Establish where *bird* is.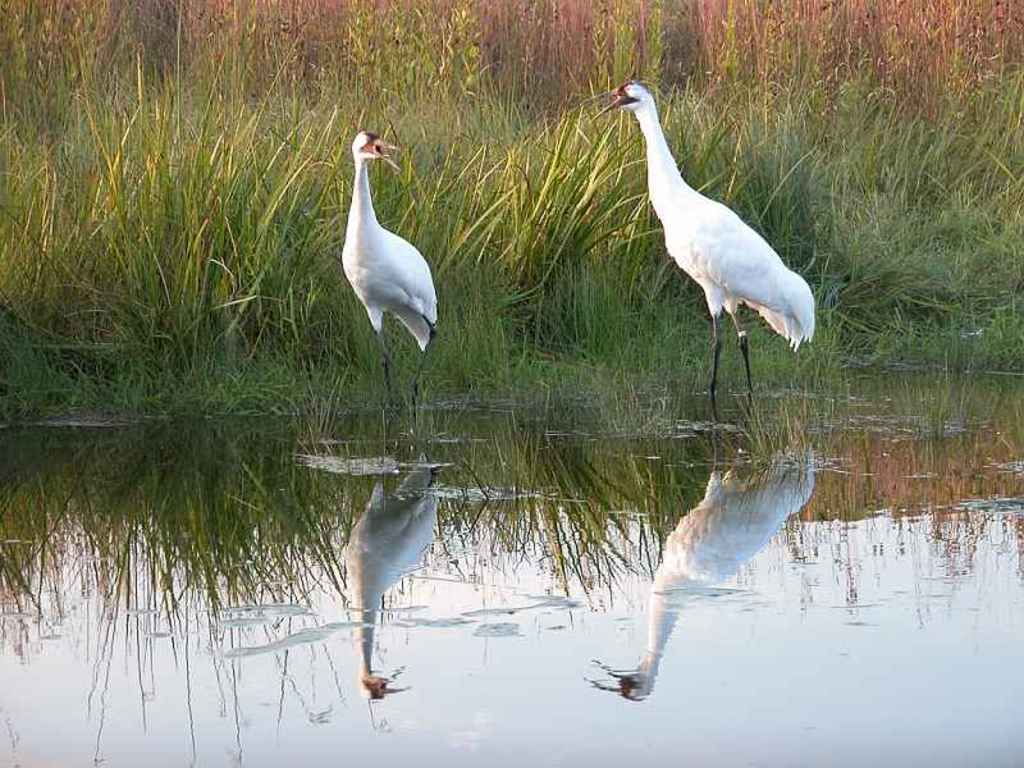
Established at locate(340, 129, 438, 416).
